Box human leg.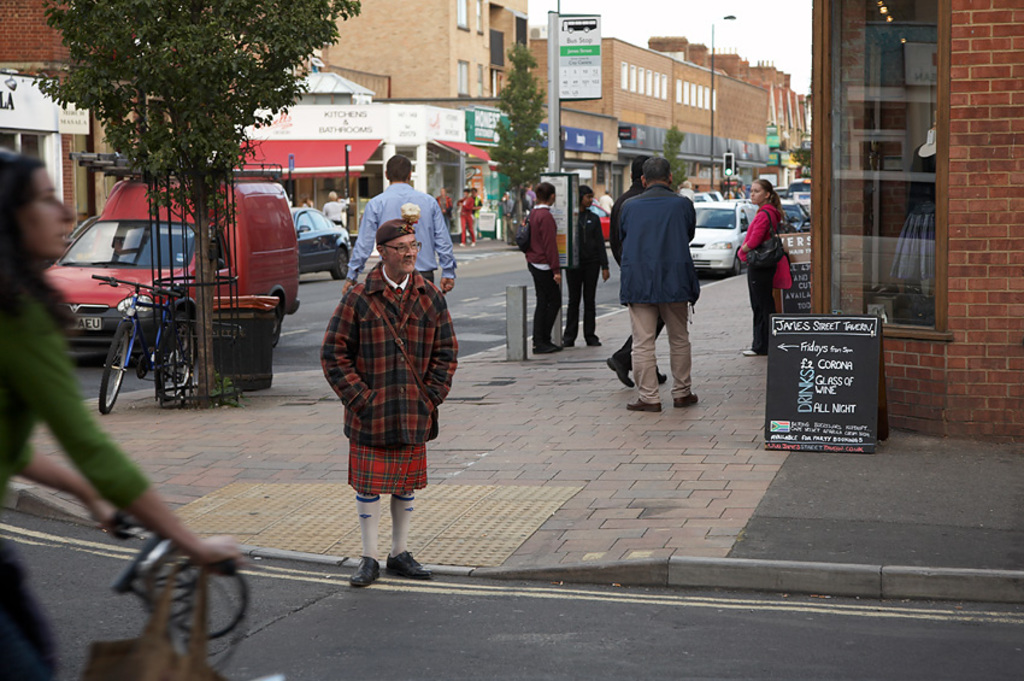
[630, 300, 657, 413].
